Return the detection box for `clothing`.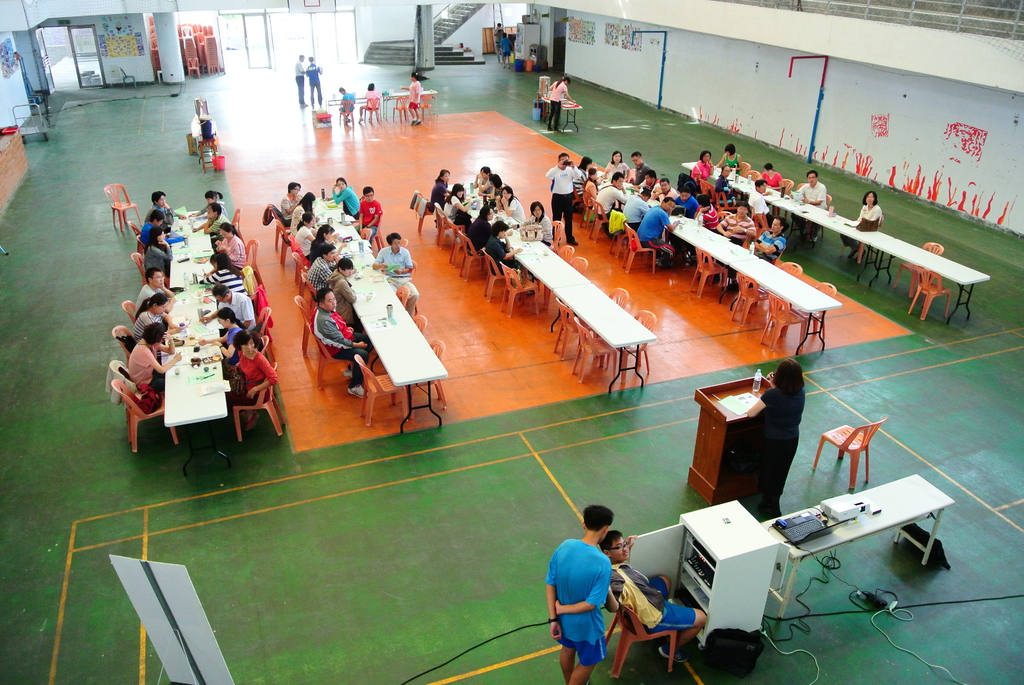
<region>328, 269, 360, 327</region>.
